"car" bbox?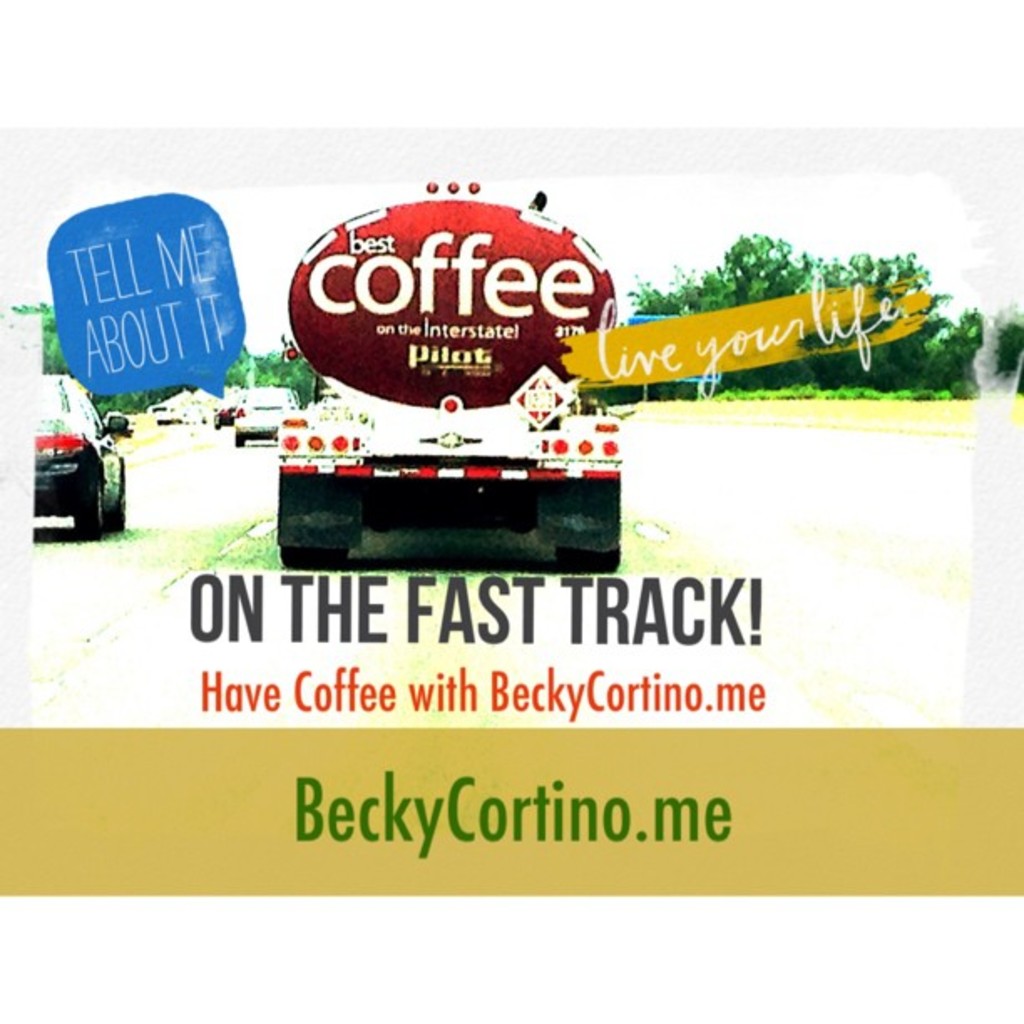
[207, 400, 231, 432]
